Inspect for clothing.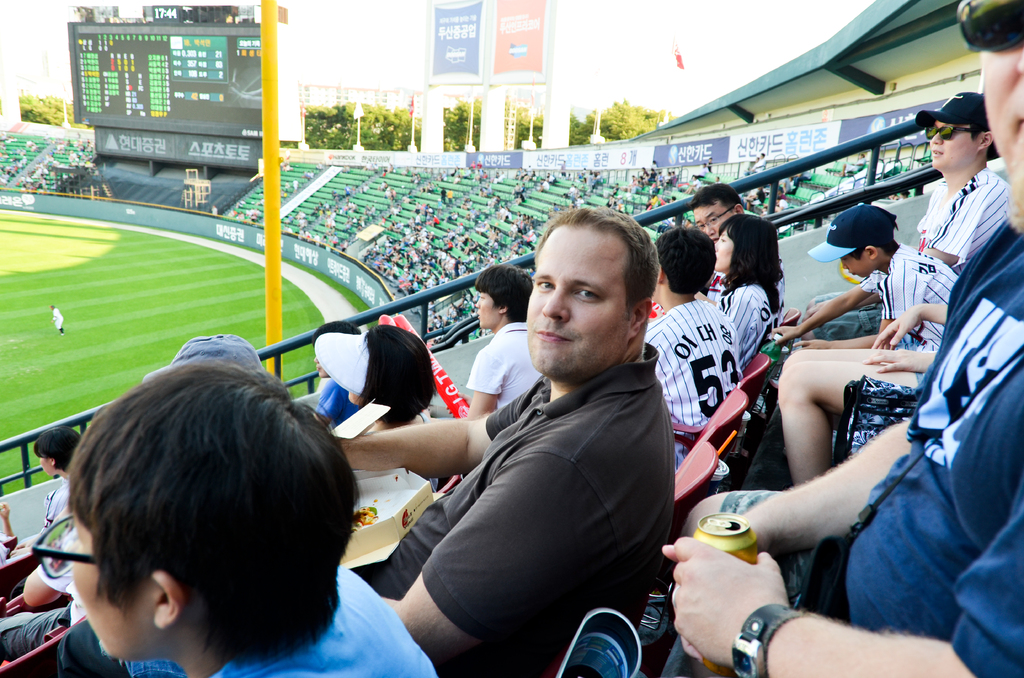
Inspection: [x1=714, y1=282, x2=781, y2=371].
